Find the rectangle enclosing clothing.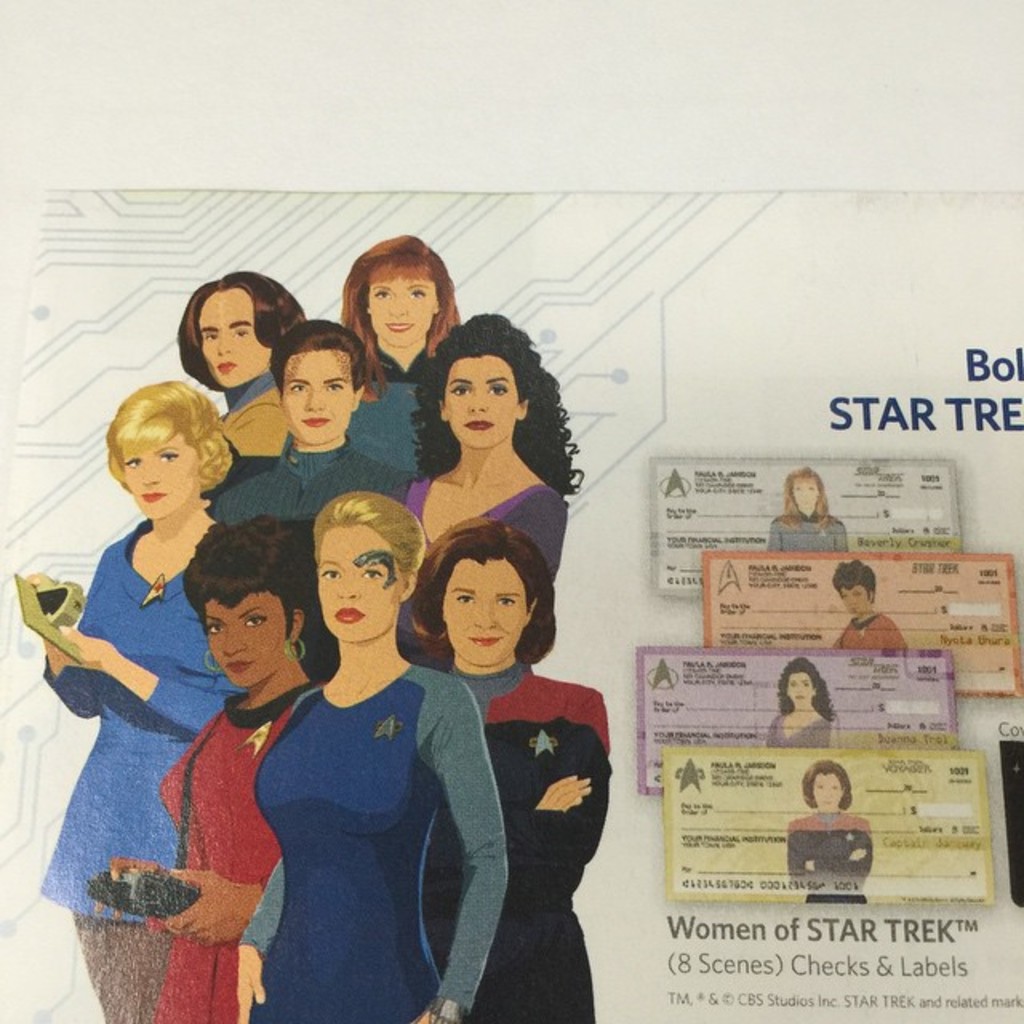
Rect(344, 344, 434, 482).
